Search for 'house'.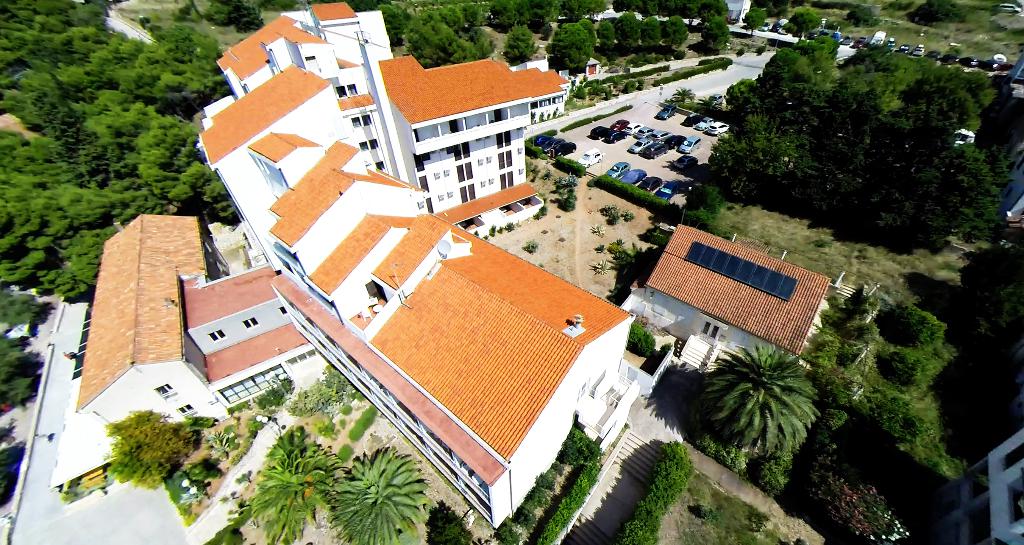
Found at <box>620,221,839,373</box>.
